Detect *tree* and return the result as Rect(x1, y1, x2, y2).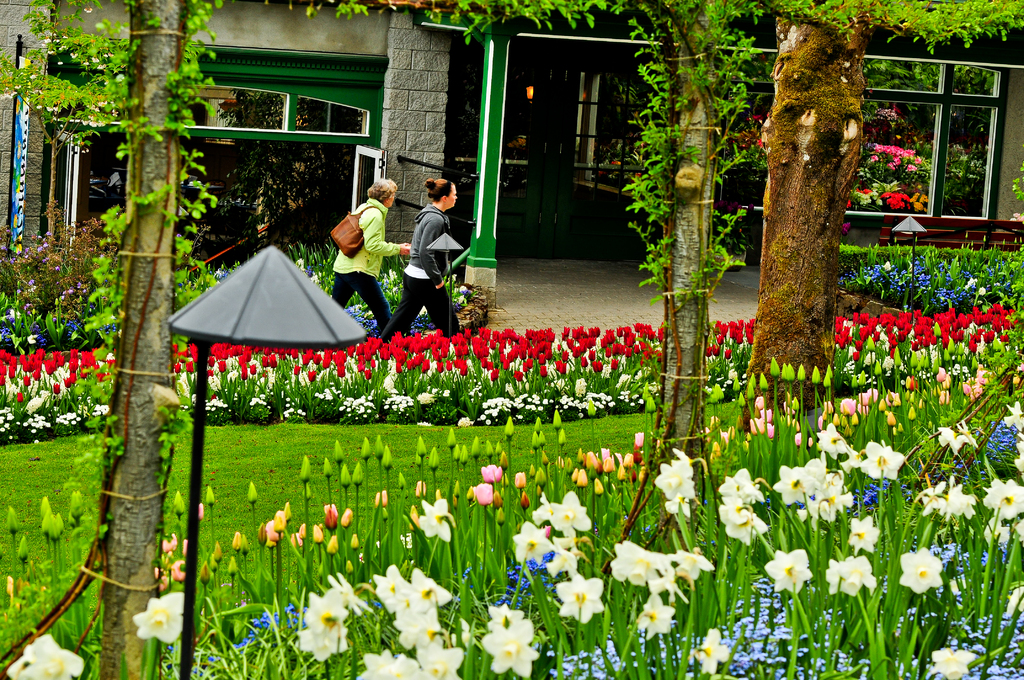
Rect(409, 0, 762, 473).
